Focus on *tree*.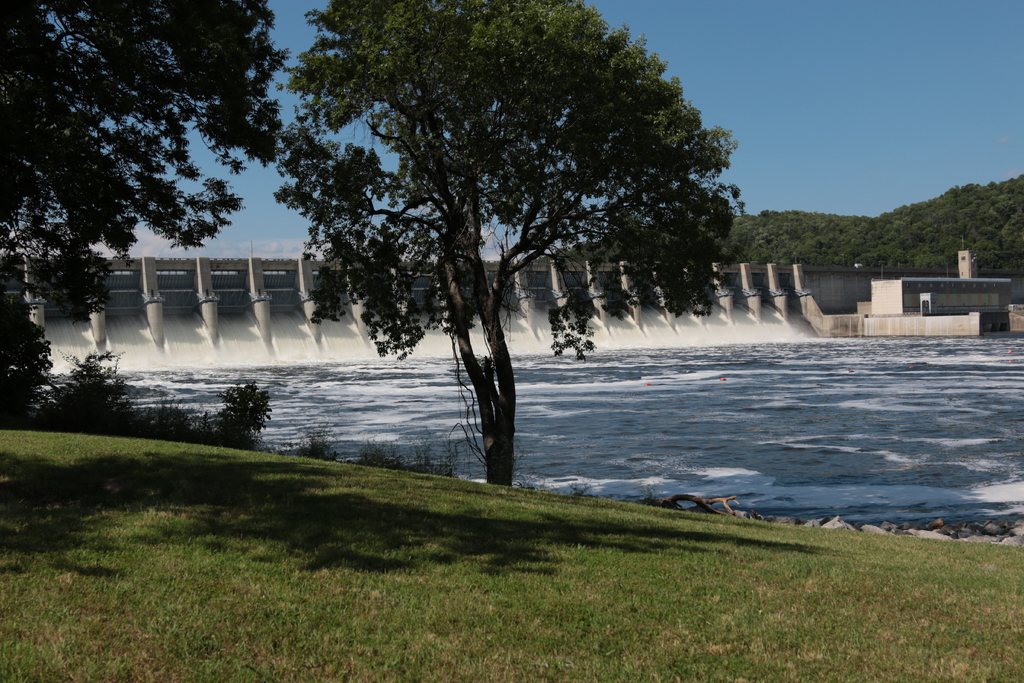
Focused at crop(271, 1, 717, 474).
